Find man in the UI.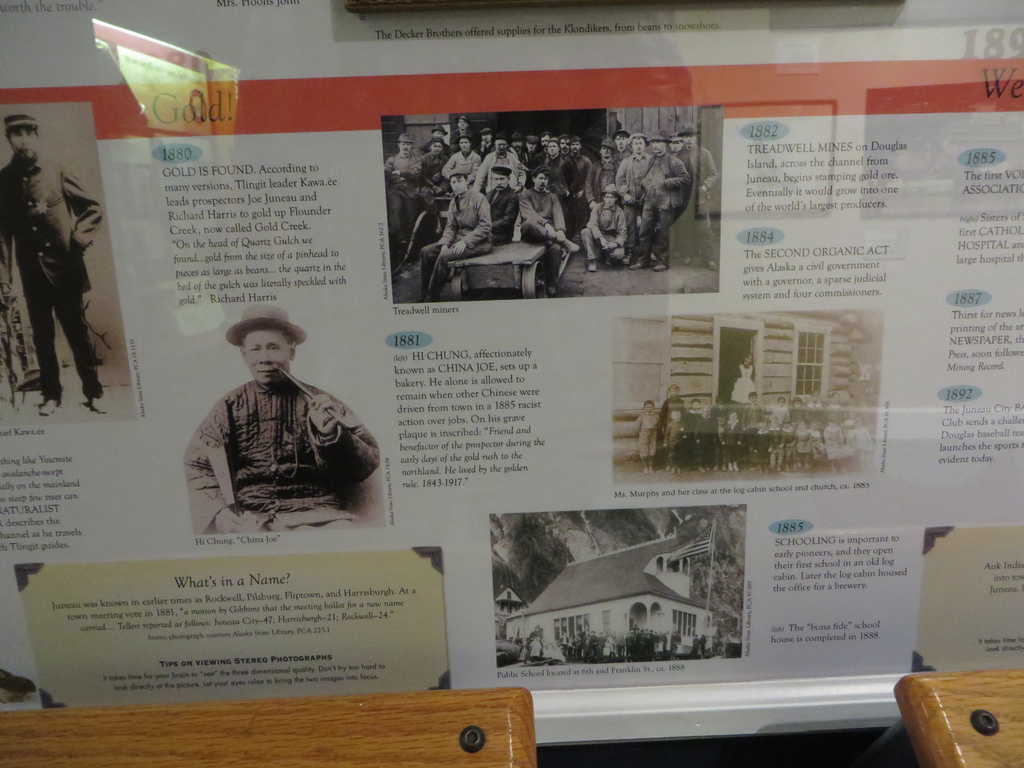
UI element at bbox=(0, 115, 103, 417).
